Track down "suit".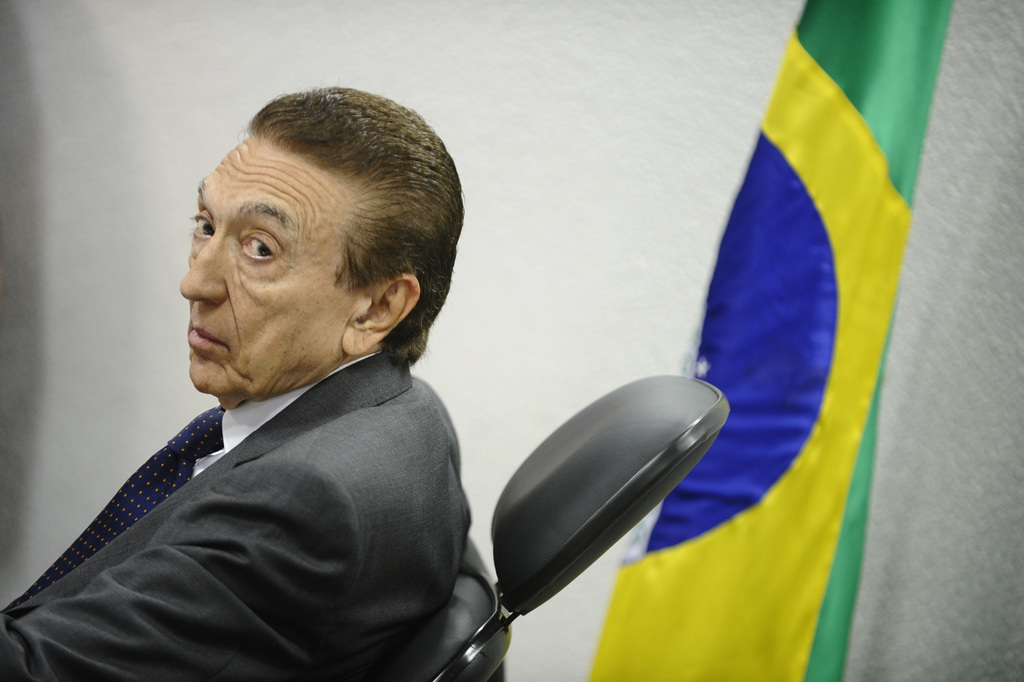
Tracked to box=[5, 279, 519, 671].
